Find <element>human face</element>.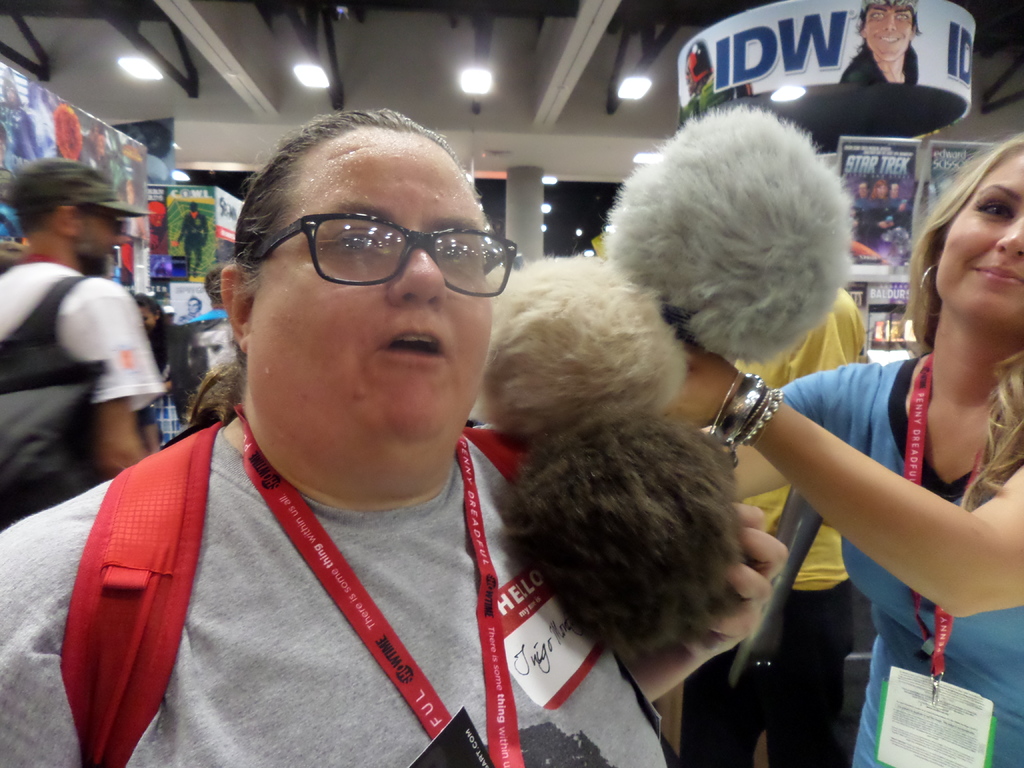
(left=184, top=328, right=229, bottom=388).
